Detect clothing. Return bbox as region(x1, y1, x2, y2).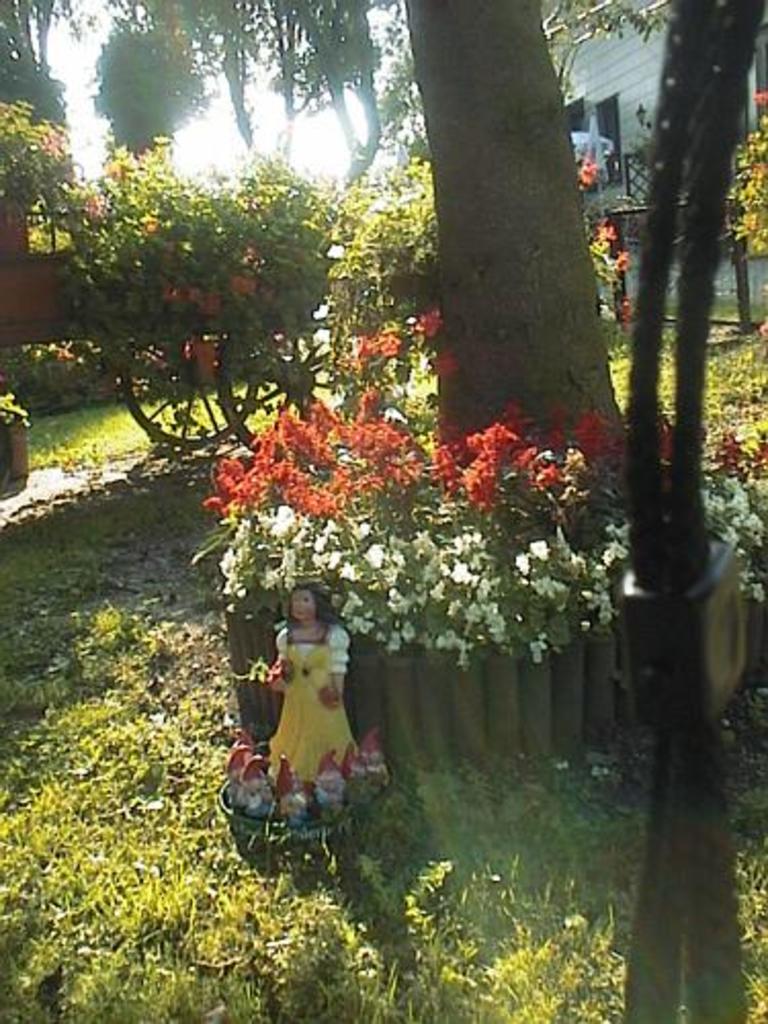
region(244, 606, 379, 801).
